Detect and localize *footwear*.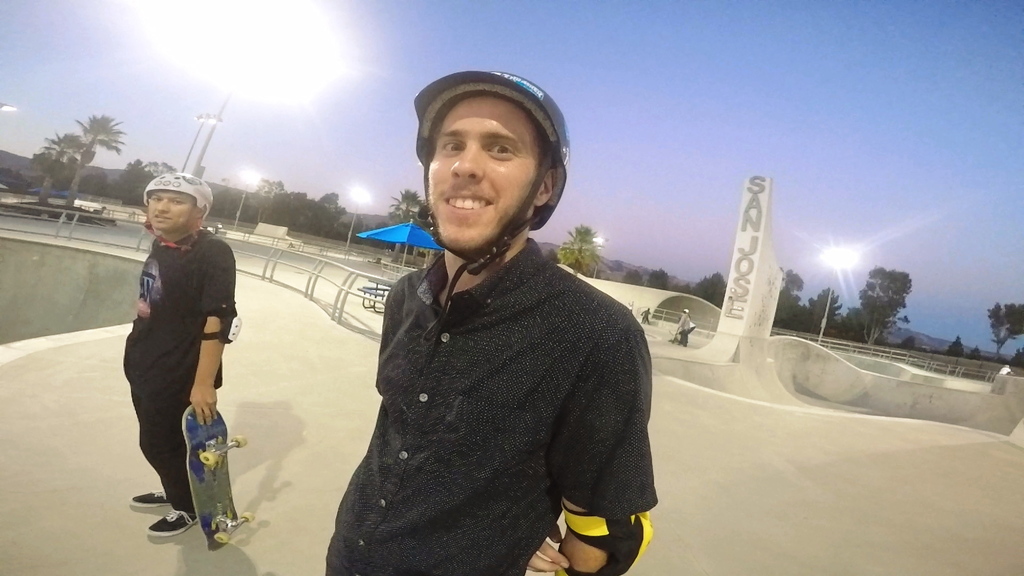
Localized at 147,509,196,536.
